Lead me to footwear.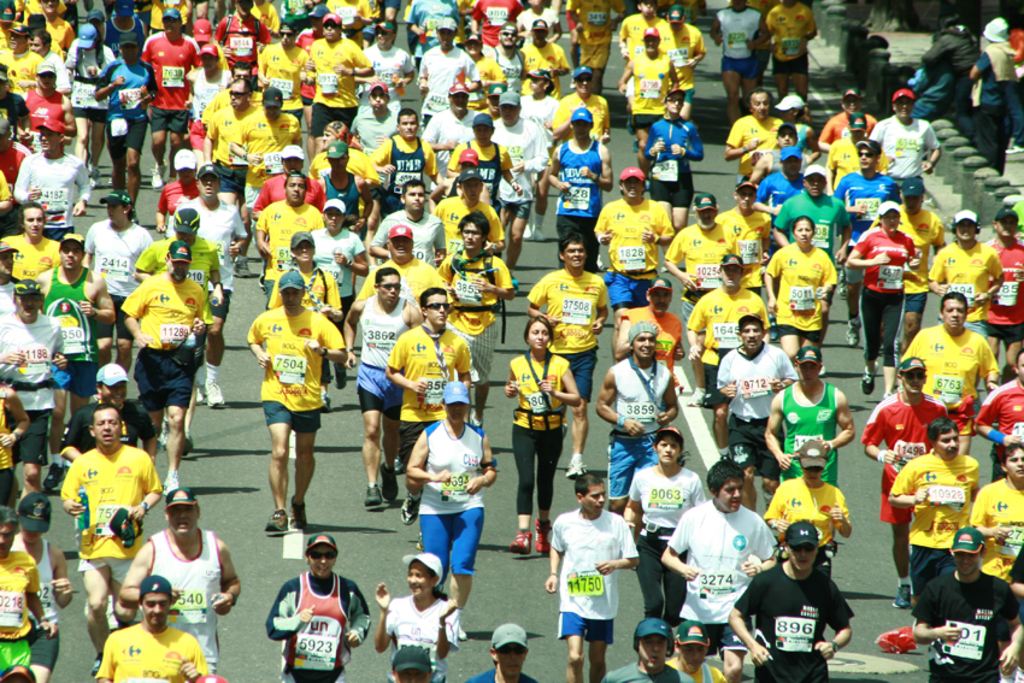
Lead to left=92, top=652, right=104, bottom=675.
